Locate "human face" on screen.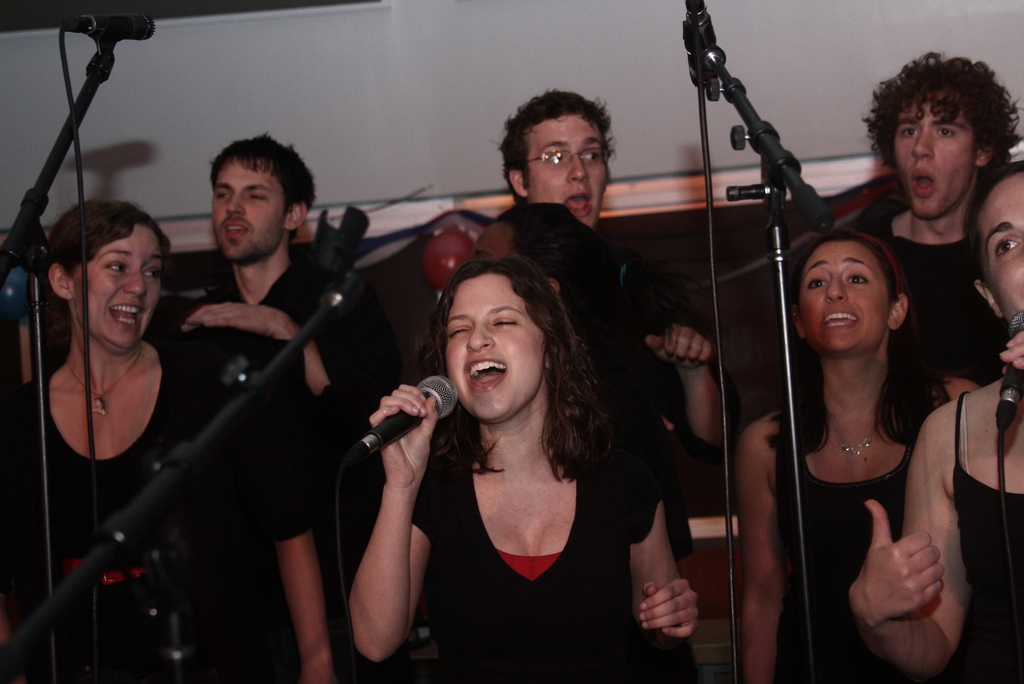
On screen at crop(898, 104, 970, 218).
